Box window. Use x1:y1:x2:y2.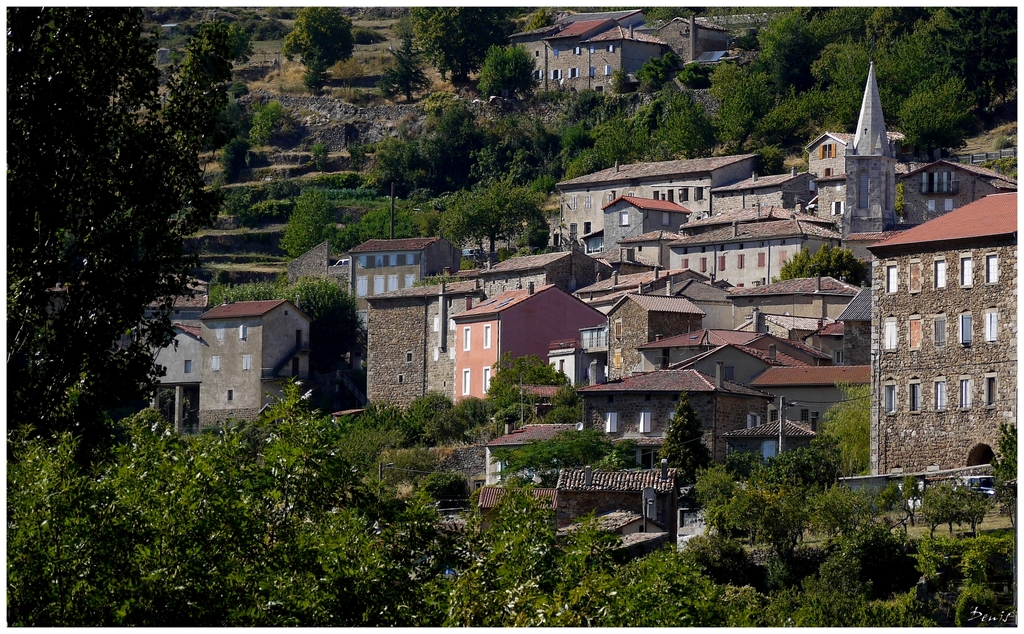
227:390:232:400.
